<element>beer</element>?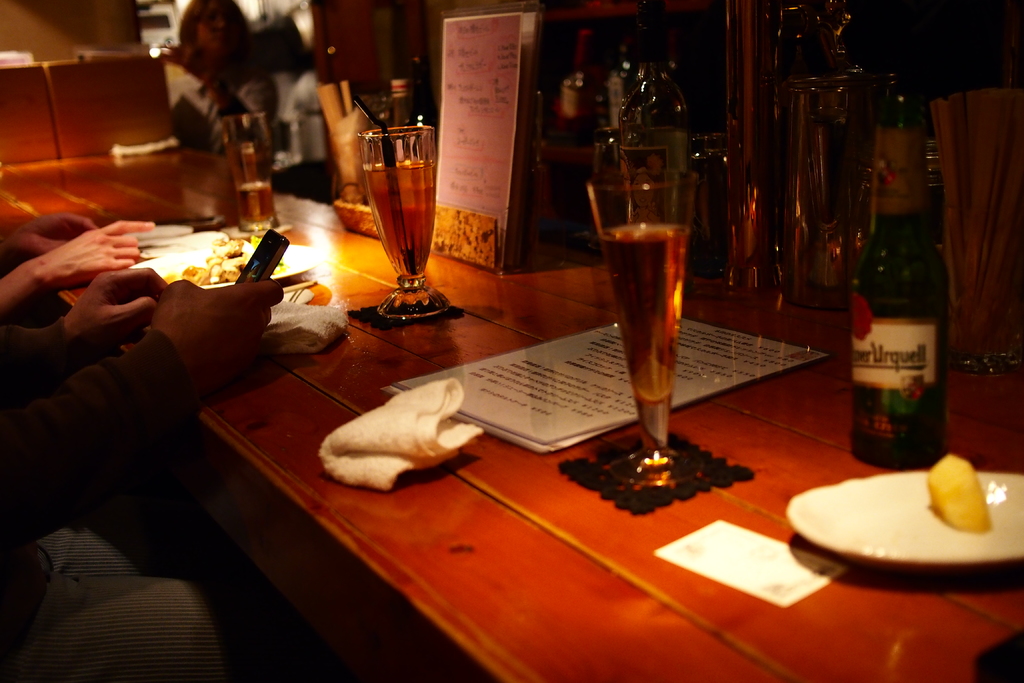
l=609, t=220, r=687, b=399
